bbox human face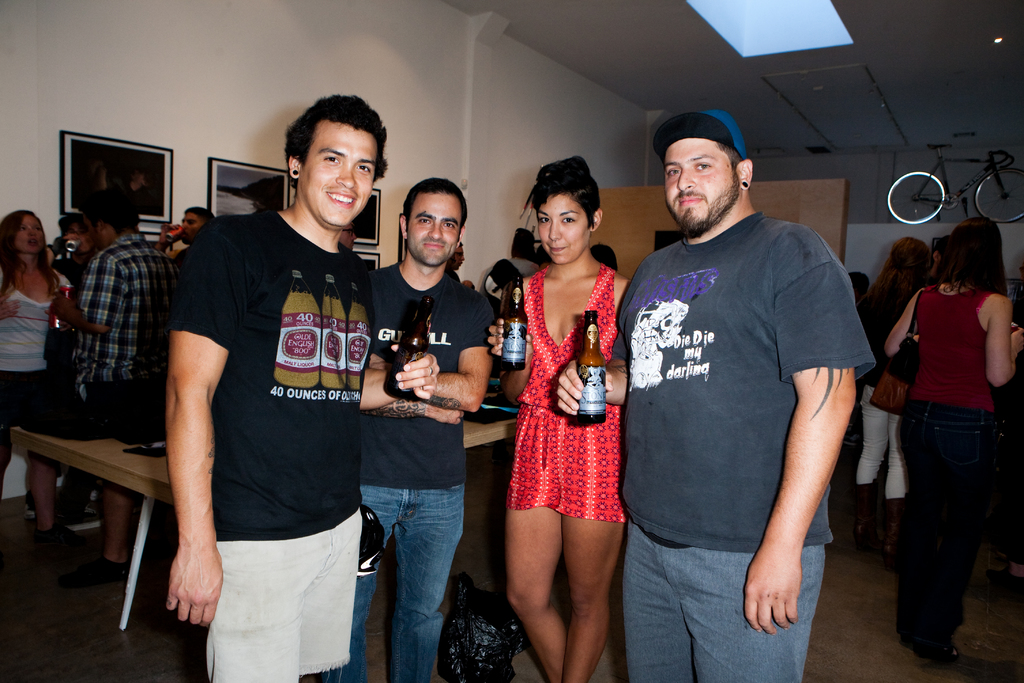
detection(538, 199, 590, 262)
